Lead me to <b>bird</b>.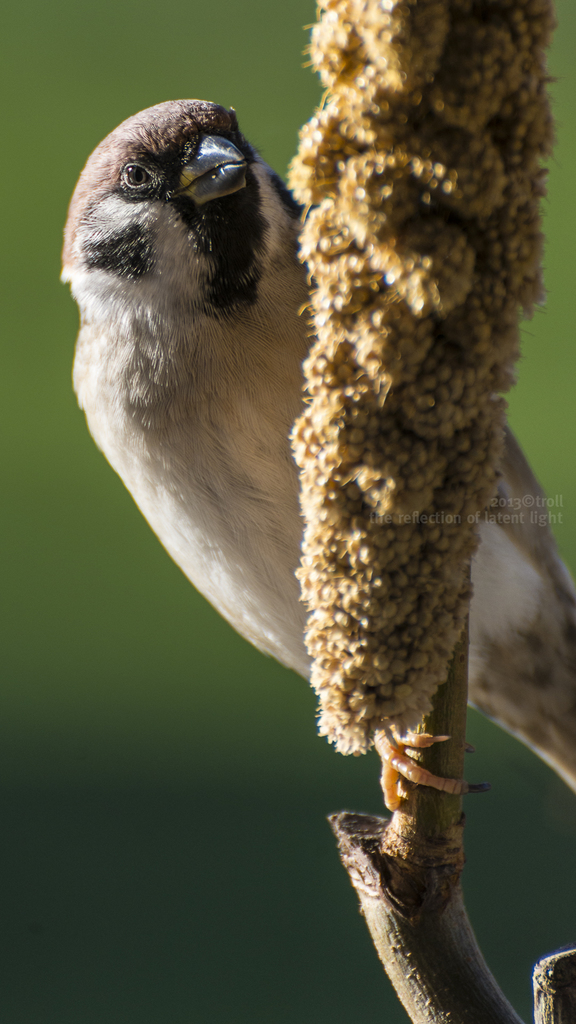
Lead to x1=70 y1=108 x2=575 y2=792.
